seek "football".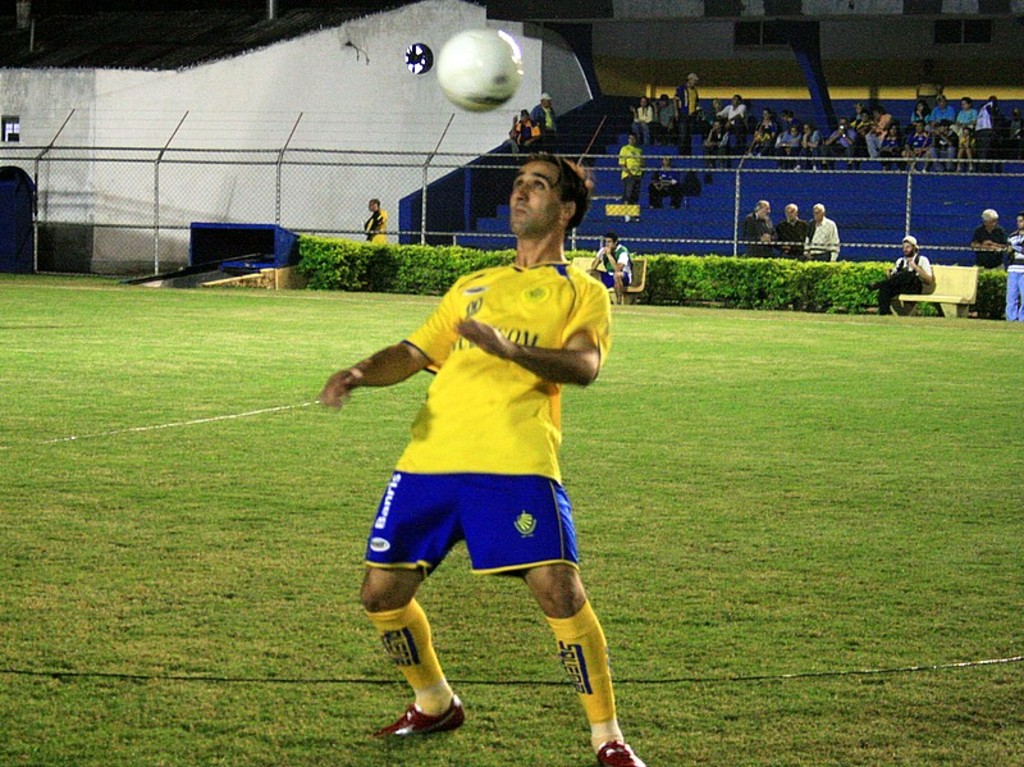
430/23/529/115.
